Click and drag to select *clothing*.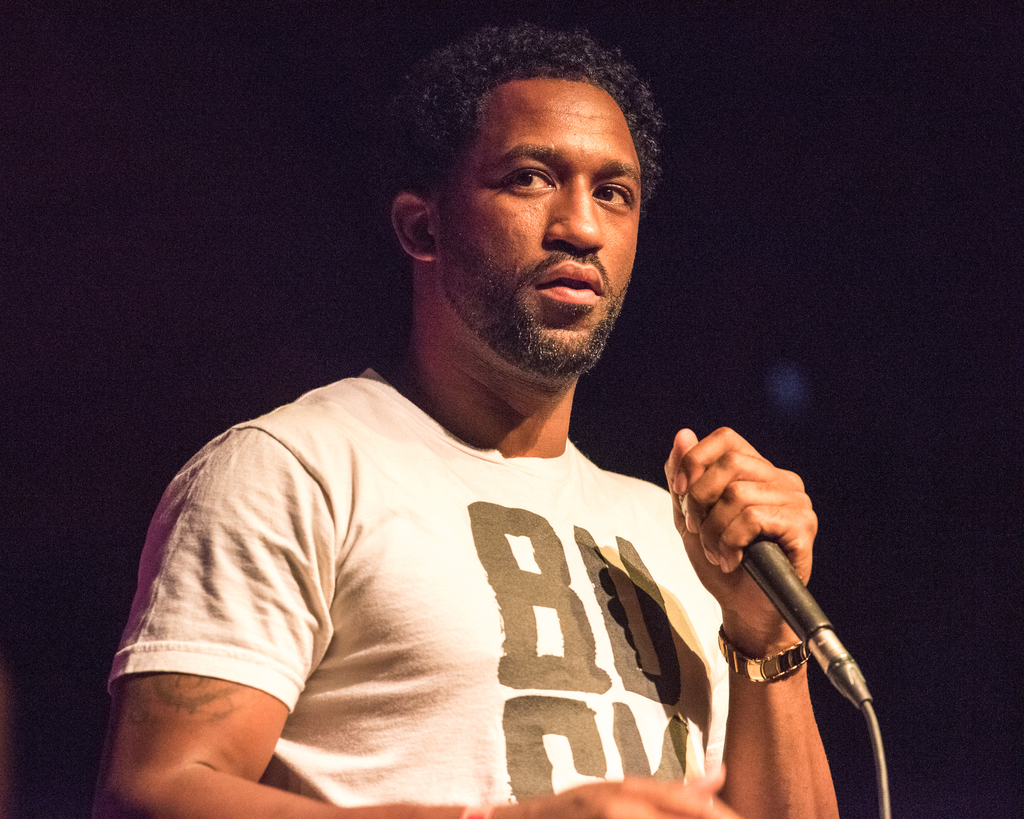
Selection: (102, 325, 778, 810).
